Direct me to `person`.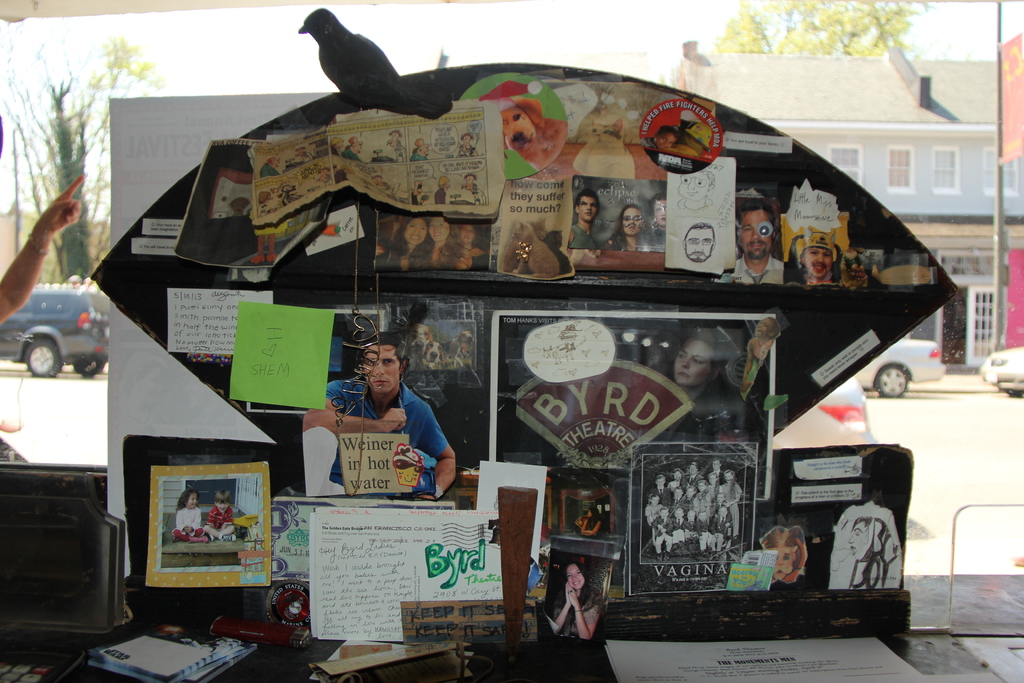
Direction: bbox(547, 559, 598, 639).
